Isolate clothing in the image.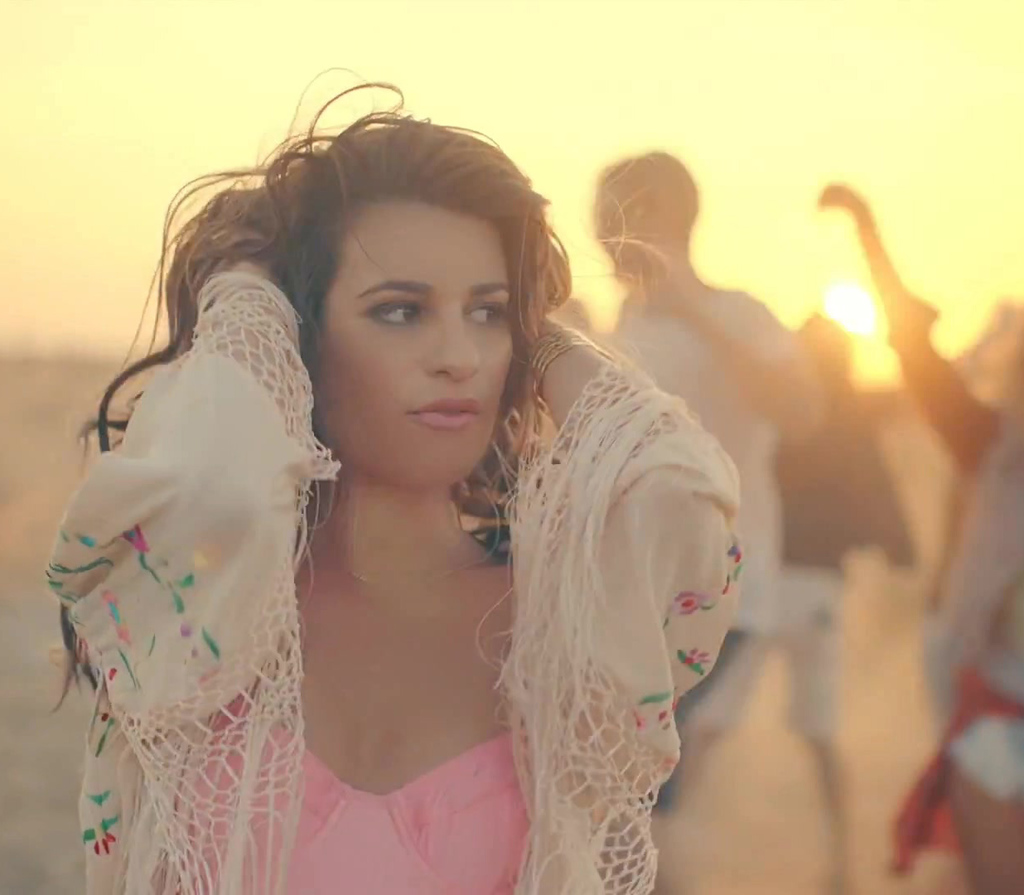
Isolated region: pyautogui.locateOnScreen(20, 236, 362, 849).
